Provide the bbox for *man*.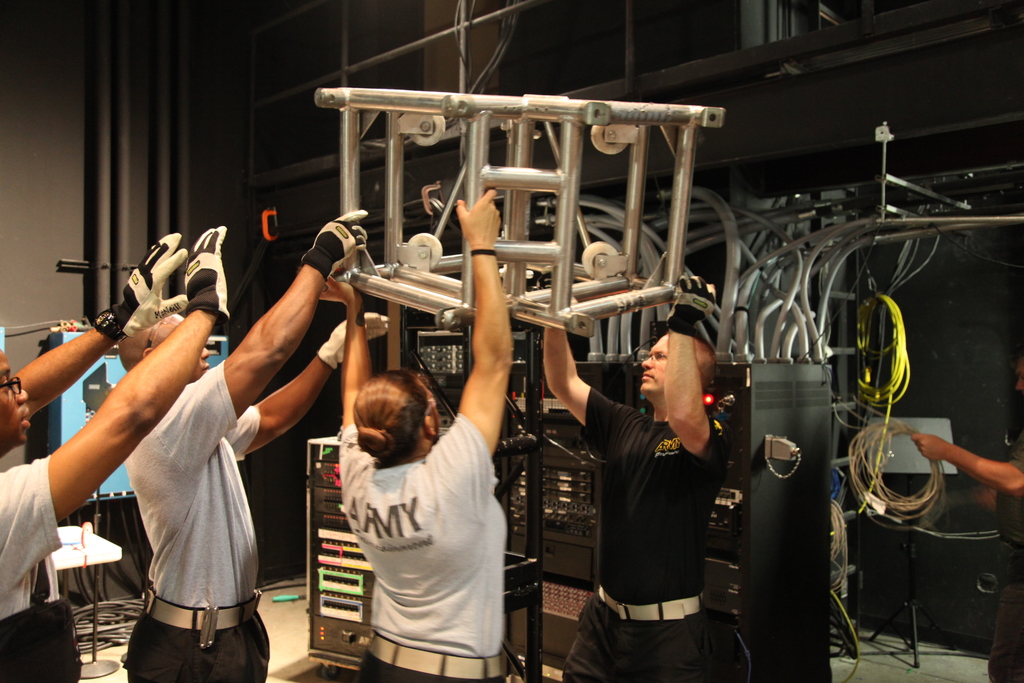
<region>559, 295, 749, 678</region>.
